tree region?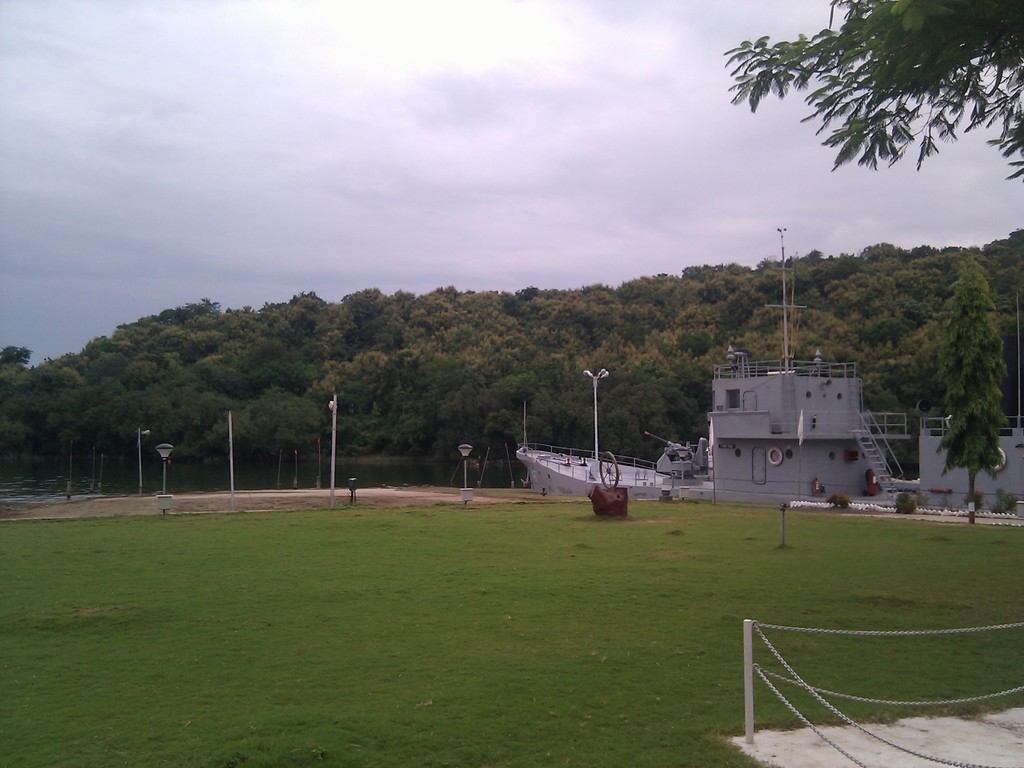
crop(310, 287, 430, 392)
